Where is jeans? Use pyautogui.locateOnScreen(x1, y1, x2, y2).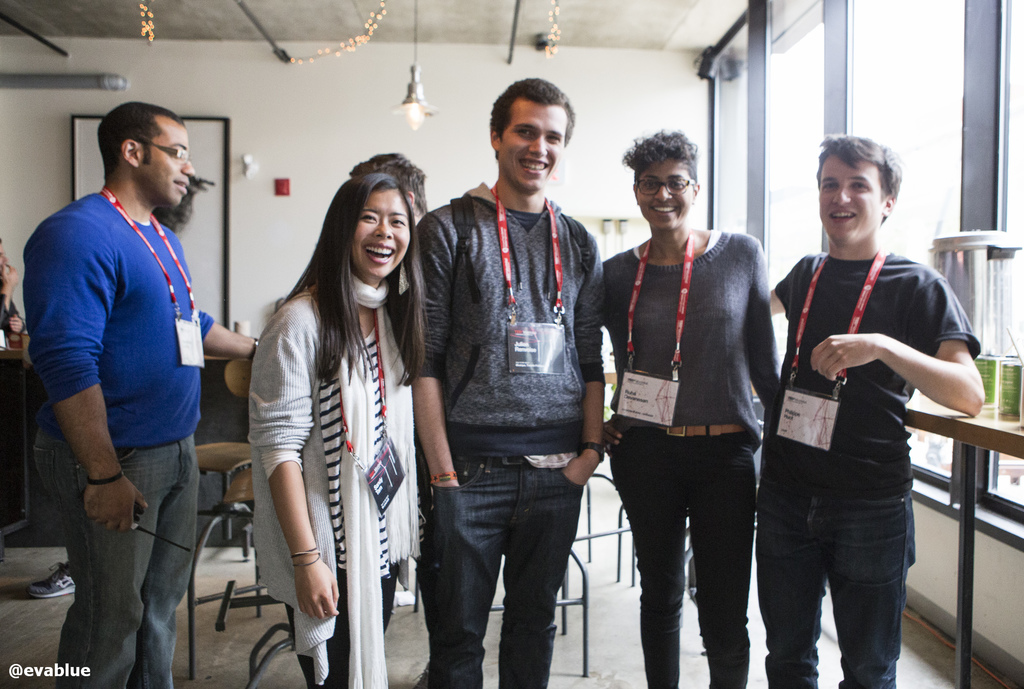
pyautogui.locateOnScreen(760, 473, 915, 688).
